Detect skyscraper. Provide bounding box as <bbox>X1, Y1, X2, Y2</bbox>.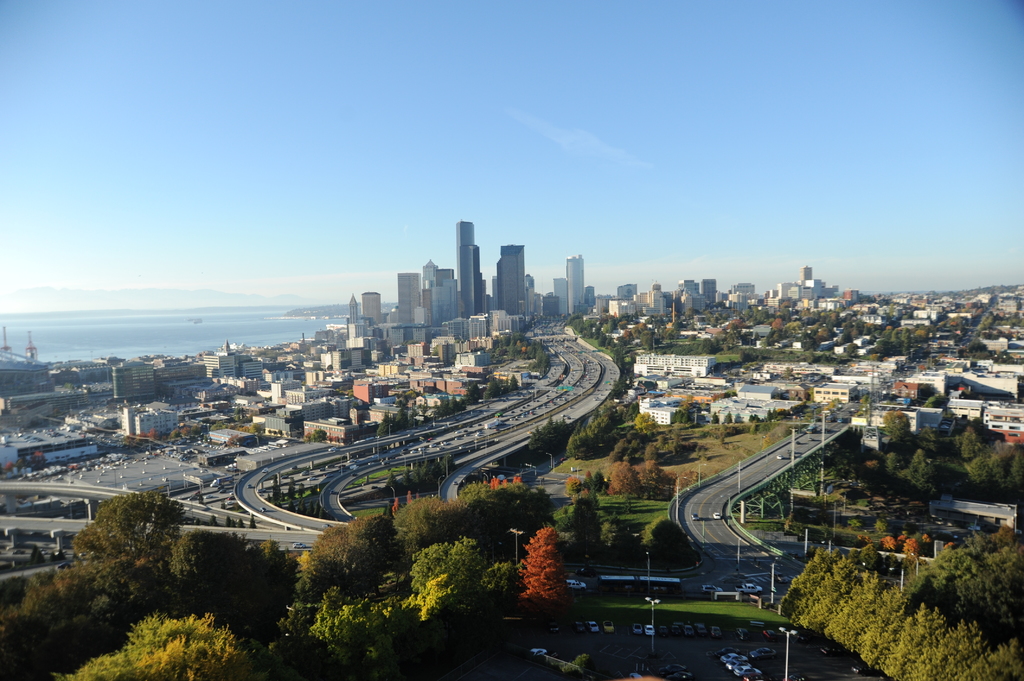
<bbox>562, 247, 584, 316</bbox>.
